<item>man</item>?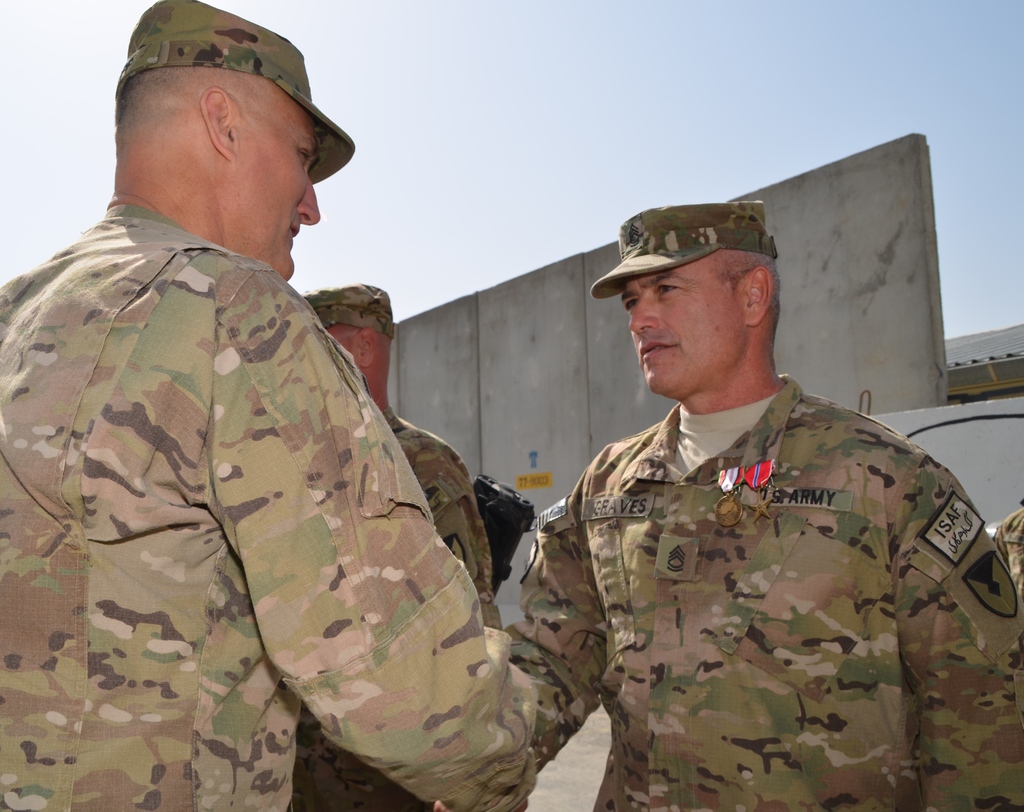
(284, 285, 492, 797)
